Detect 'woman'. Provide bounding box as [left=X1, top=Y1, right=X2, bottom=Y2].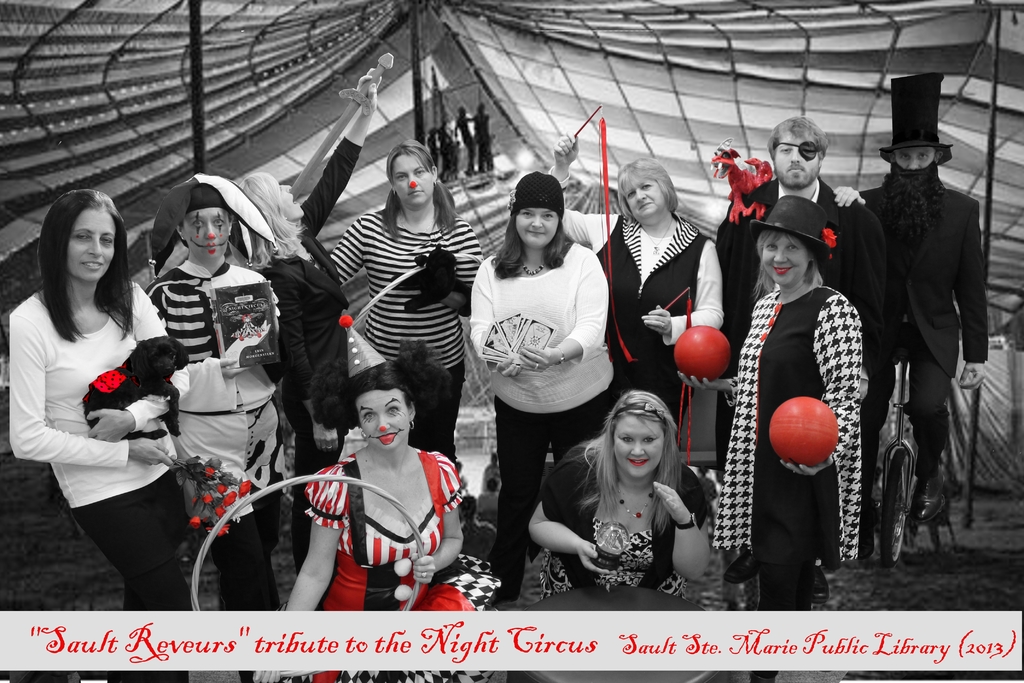
[left=330, top=141, right=483, bottom=460].
